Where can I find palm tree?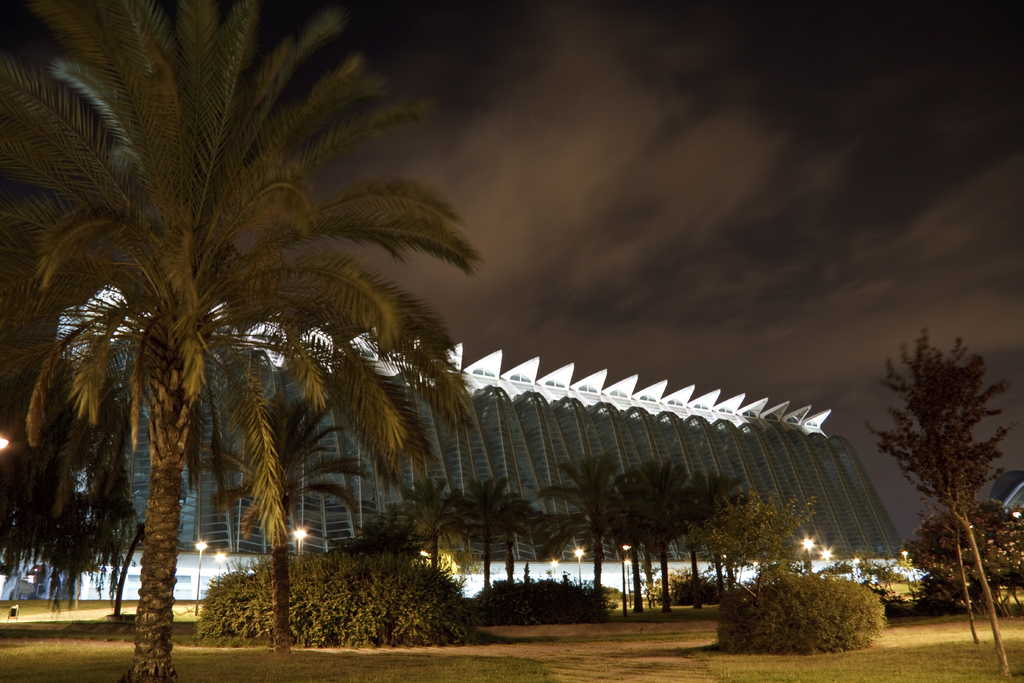
You can find it at detection(676, 468, 750, 596).
